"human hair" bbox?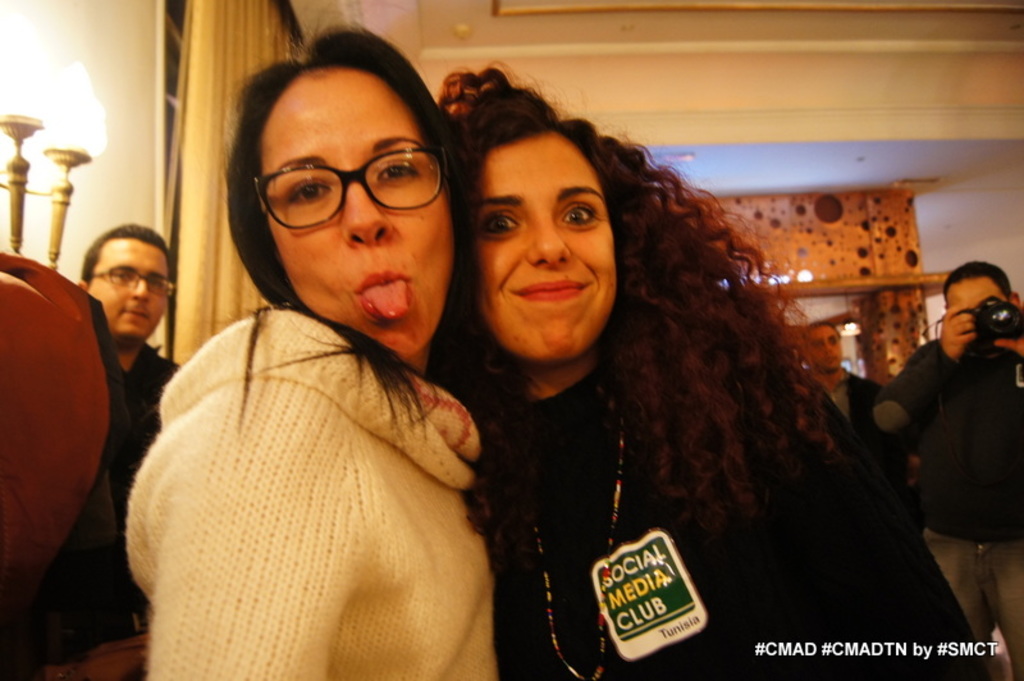
region(422, 59, 835, 540)
